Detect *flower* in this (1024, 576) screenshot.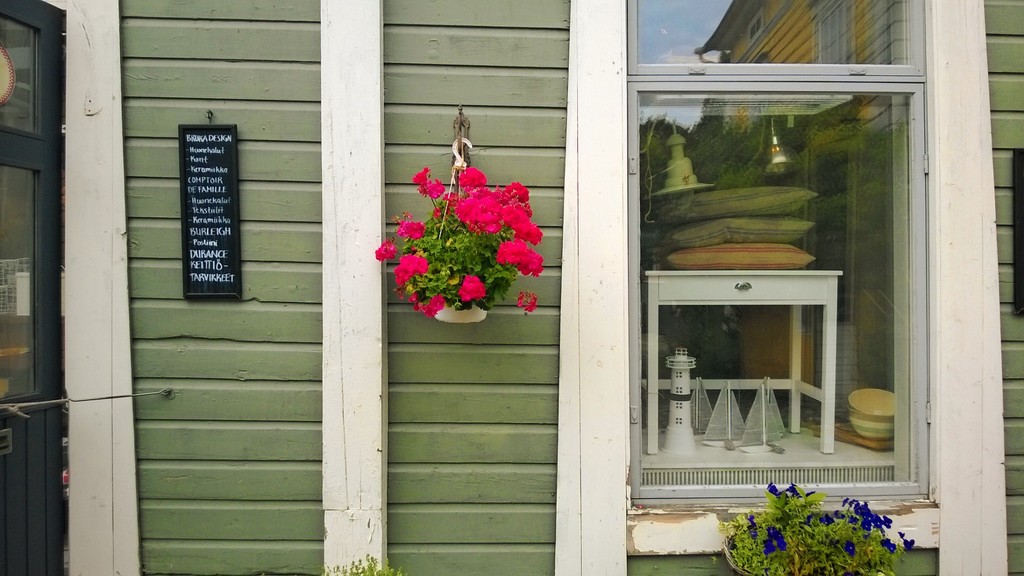
Detection: [left=375, top=237, right=397, bottom=262].
